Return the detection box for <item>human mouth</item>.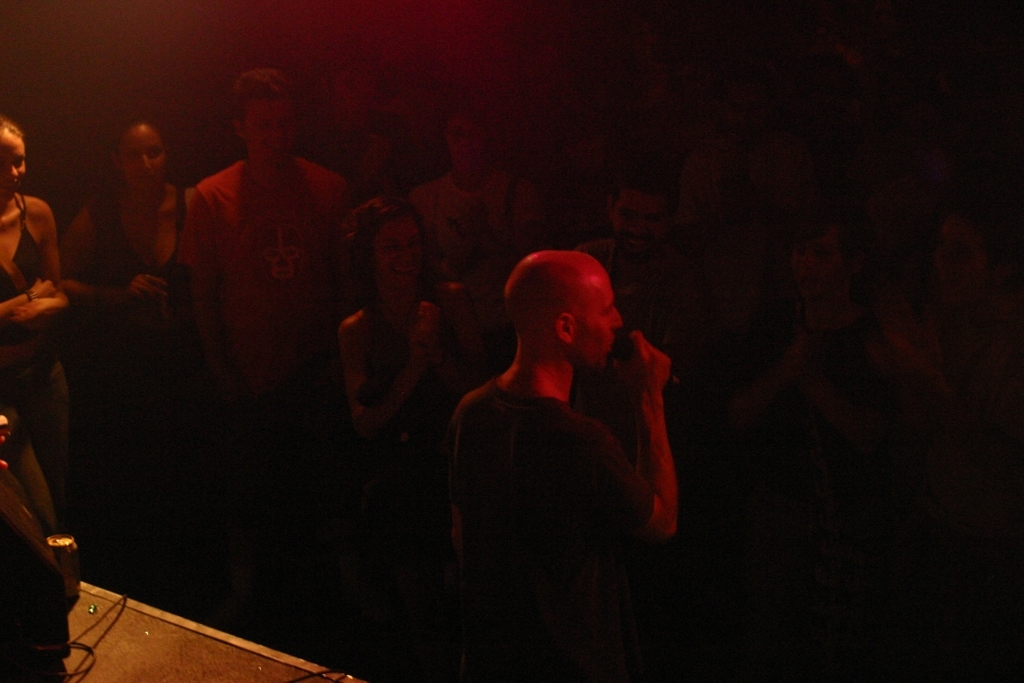
locate(386, 261, 417, 278).
